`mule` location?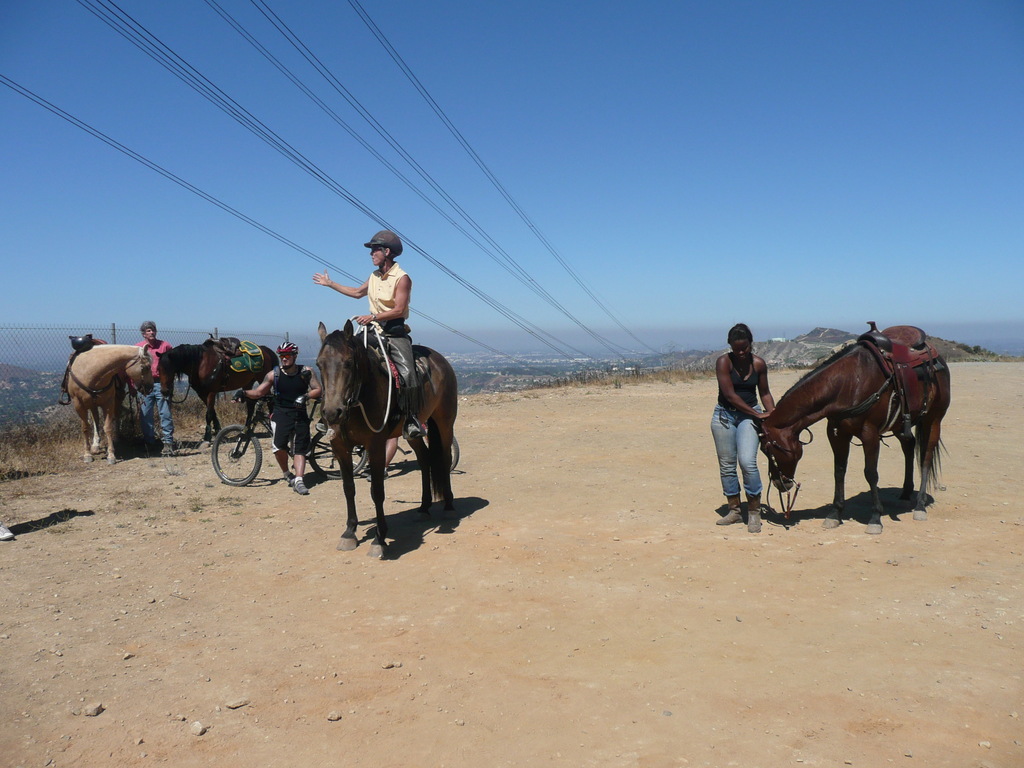
148 335 292 440
